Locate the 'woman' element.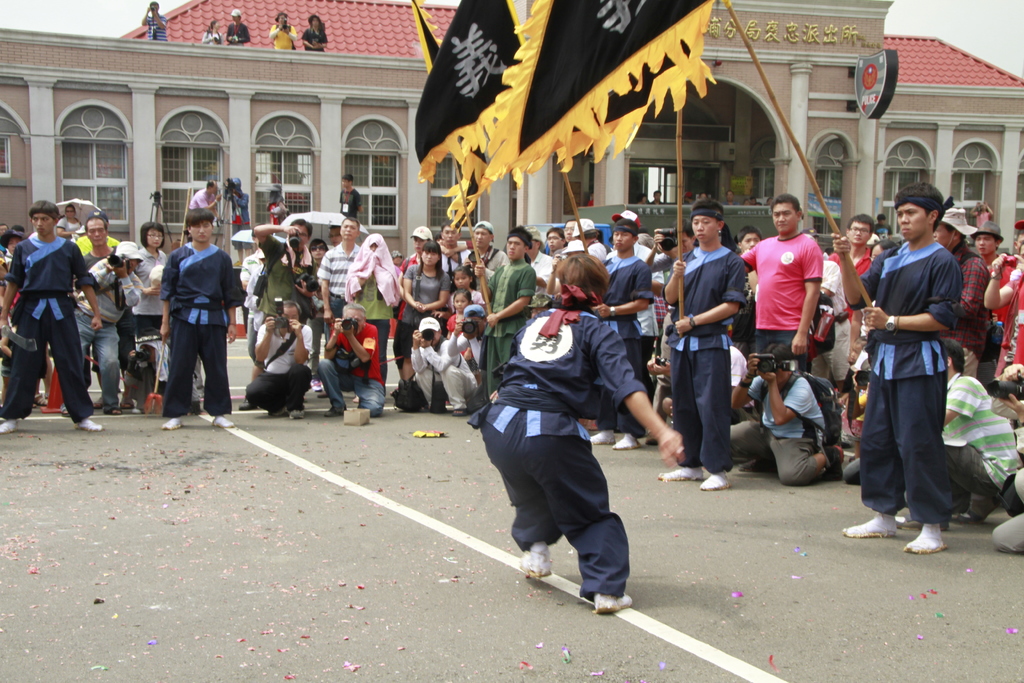
Element bbox: rect(388, 235, 429, 395).
